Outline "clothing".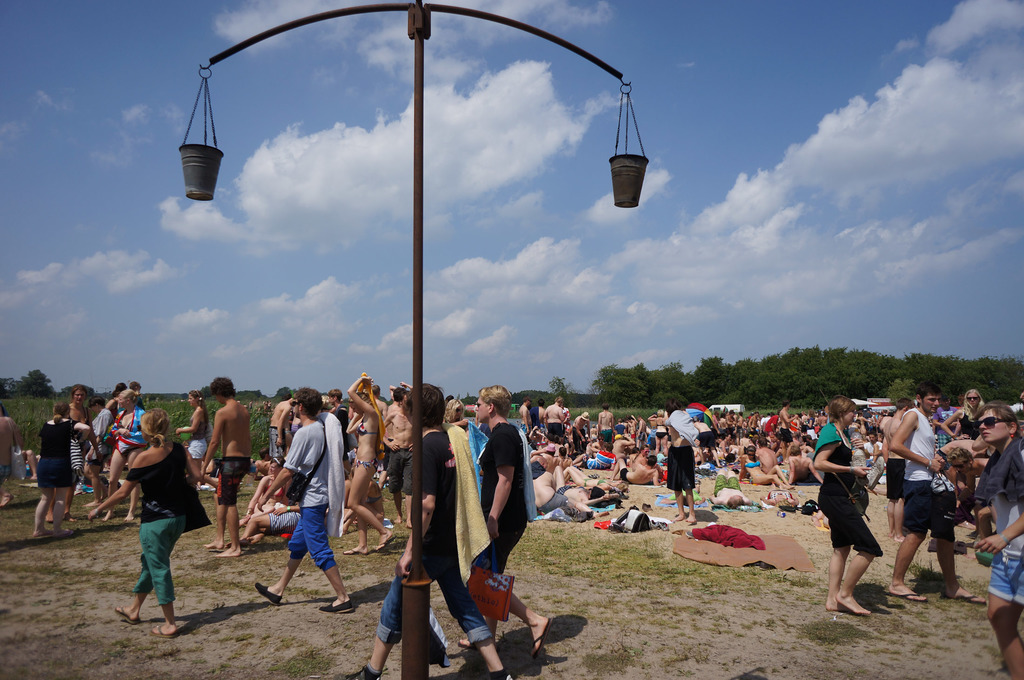
Outline: (x1=376, y1=547, x2=493, y2=643).
